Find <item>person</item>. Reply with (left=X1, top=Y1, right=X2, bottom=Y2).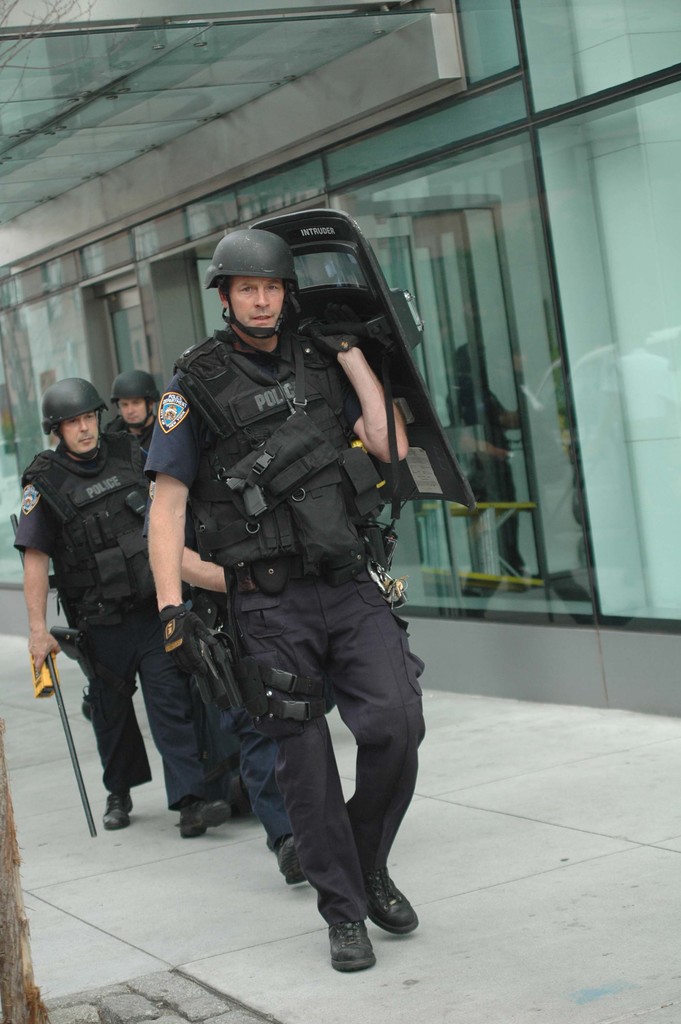
(left=107, top=378, right=263, bottom=805).
